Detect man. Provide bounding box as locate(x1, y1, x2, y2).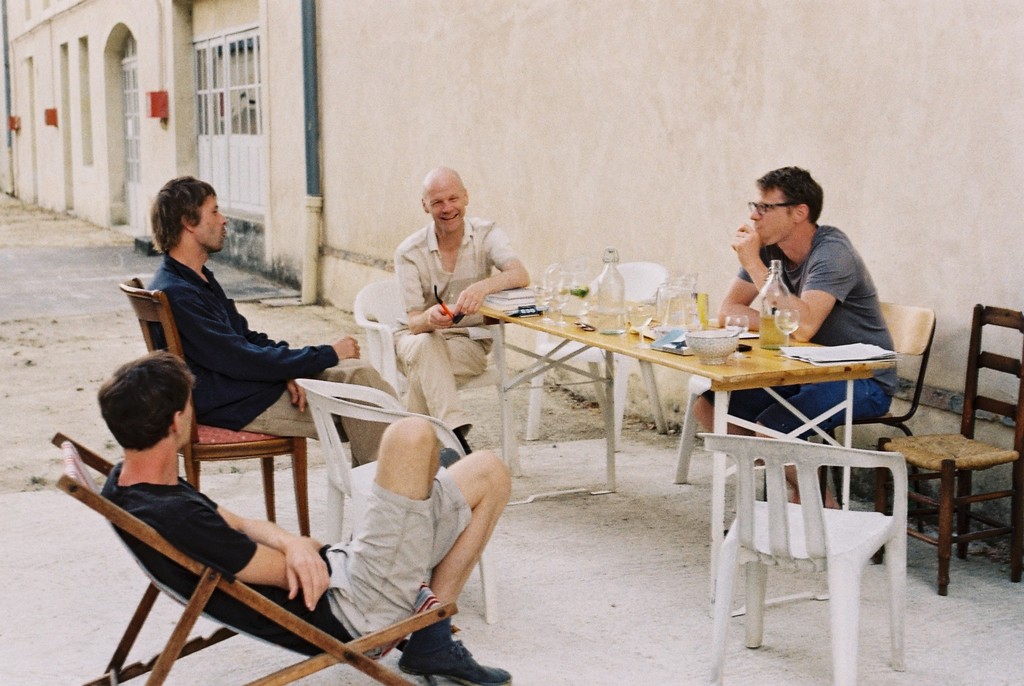
locate(101, 348, 513, 685).
